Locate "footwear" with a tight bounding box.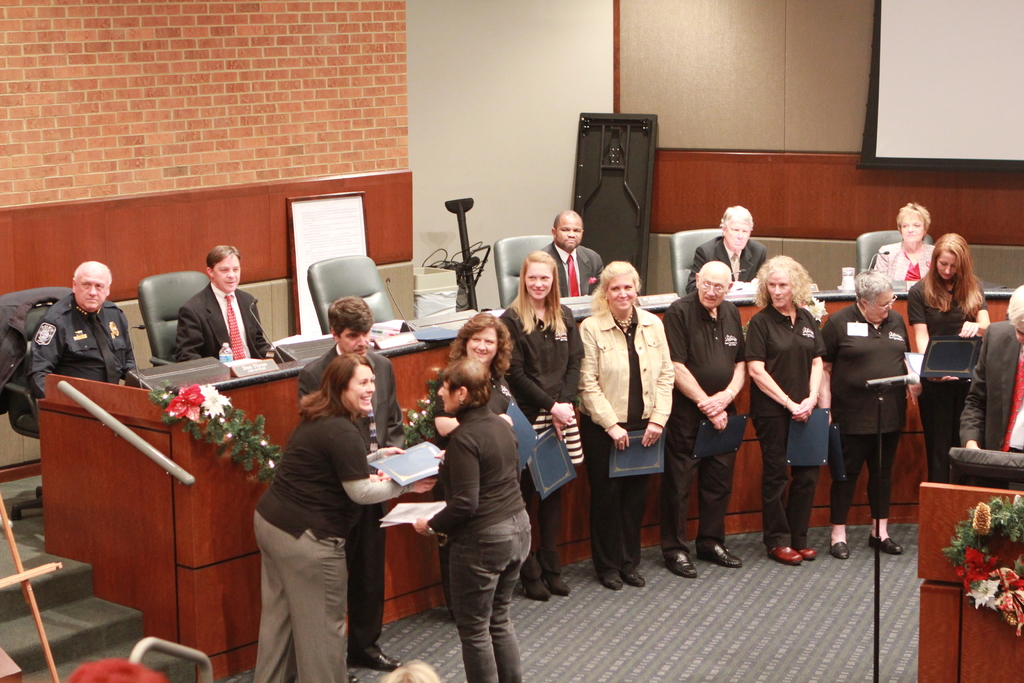
<region>597, 566, 622, 590</region>.
